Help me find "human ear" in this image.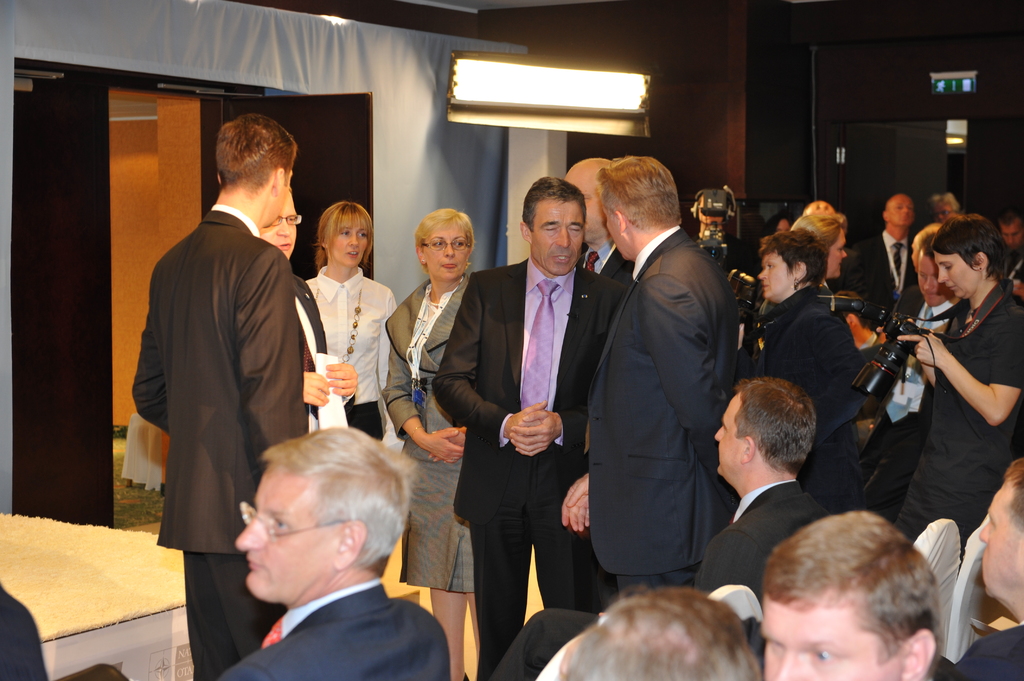
Found it: 416/246/424/264.
